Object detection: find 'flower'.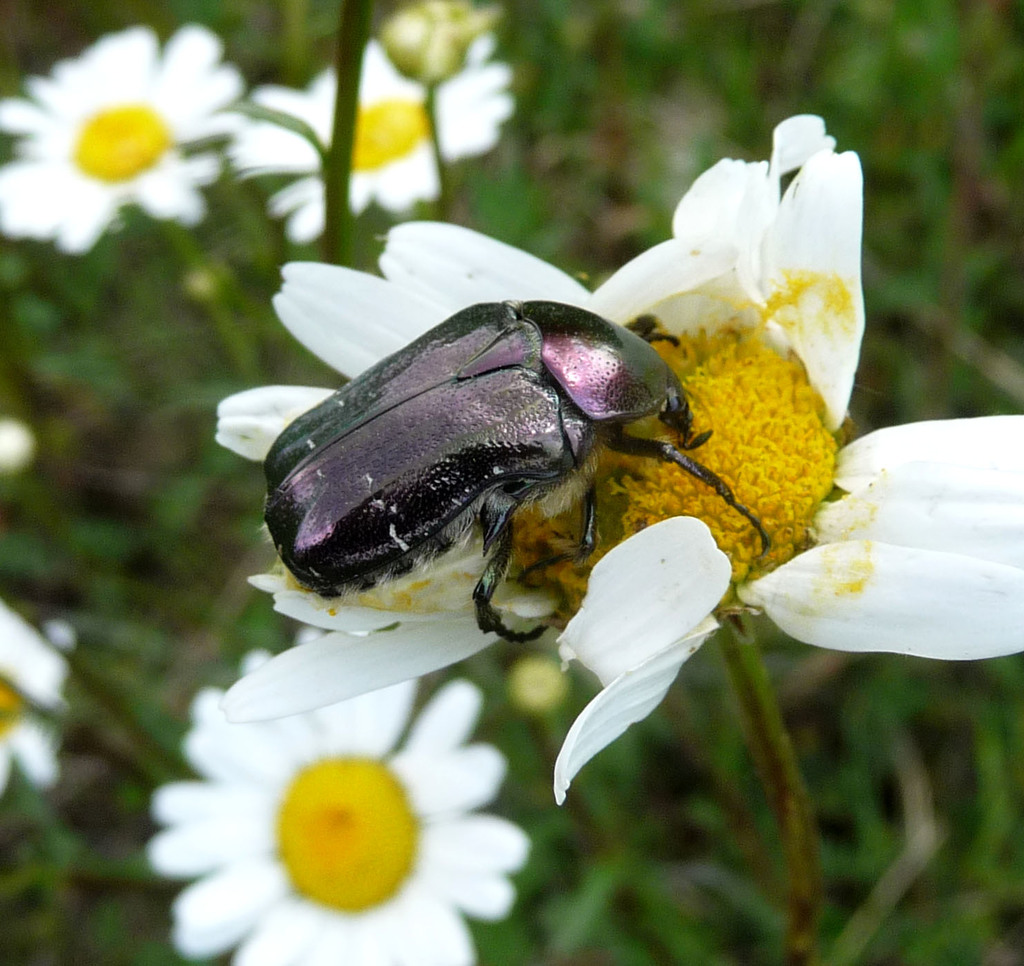
left=0, top=597, right=73, bottom=801.
